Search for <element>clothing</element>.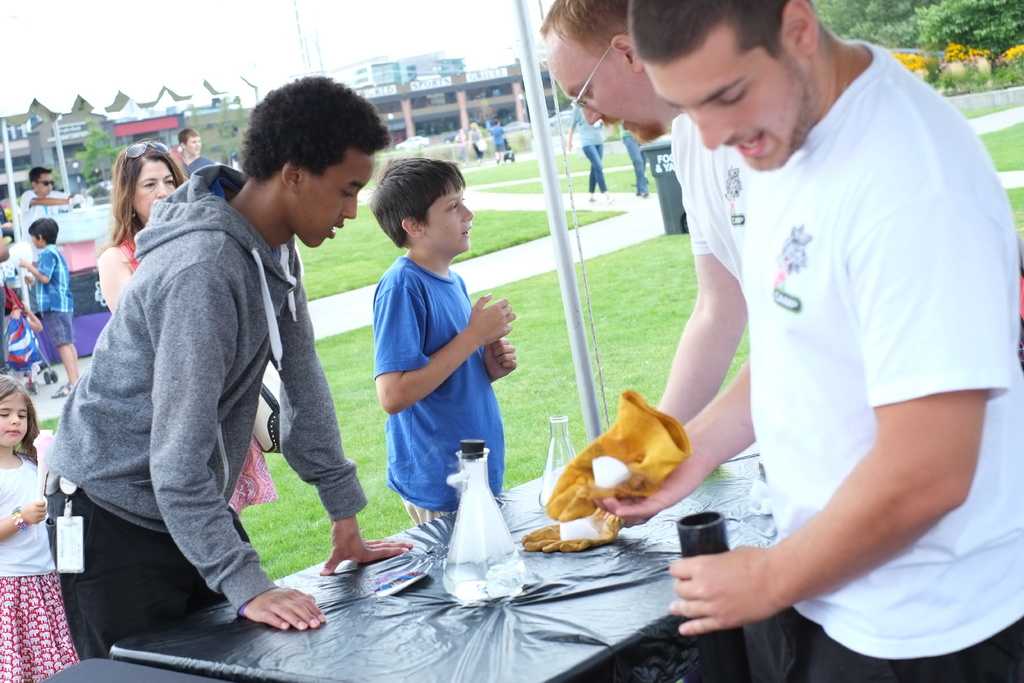
Found at [0,203,9,226].
